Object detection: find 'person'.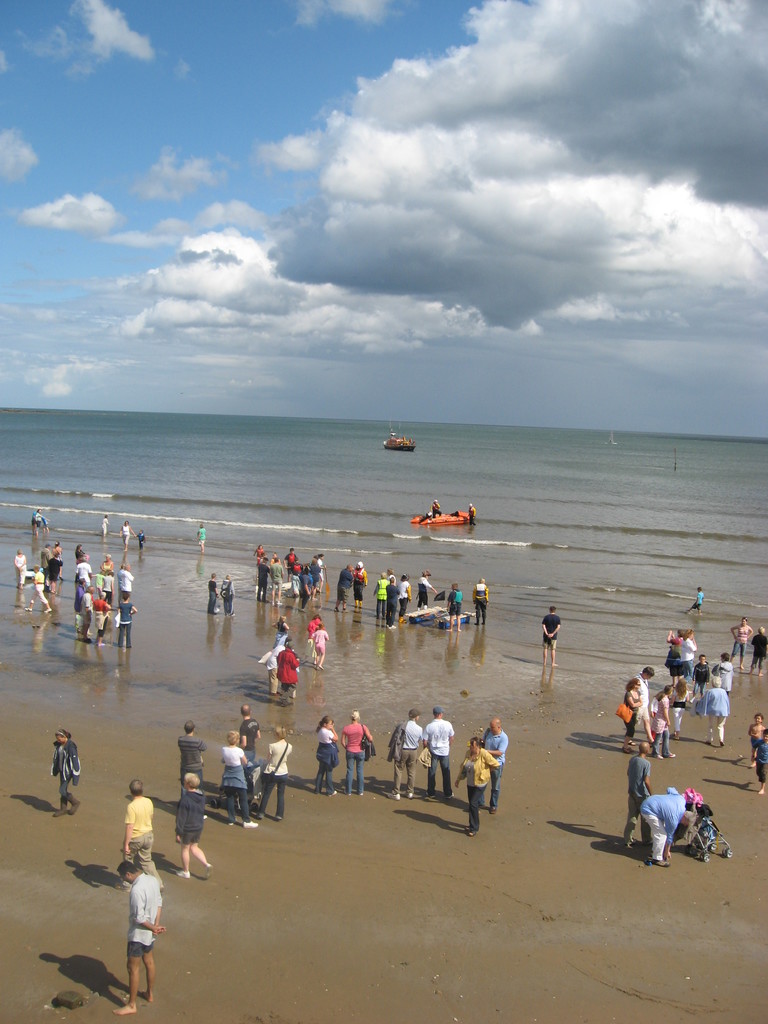
625,750,656,850.
